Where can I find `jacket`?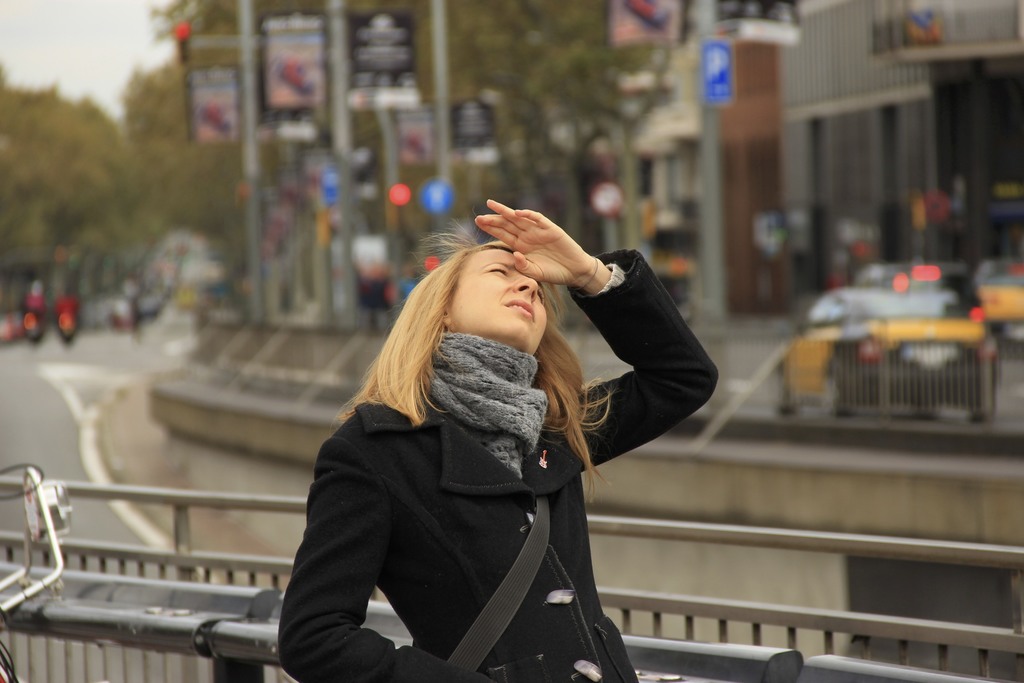
You can find it at {"left": 269, "top": 202, "right": 652, "bottom": 682}.
